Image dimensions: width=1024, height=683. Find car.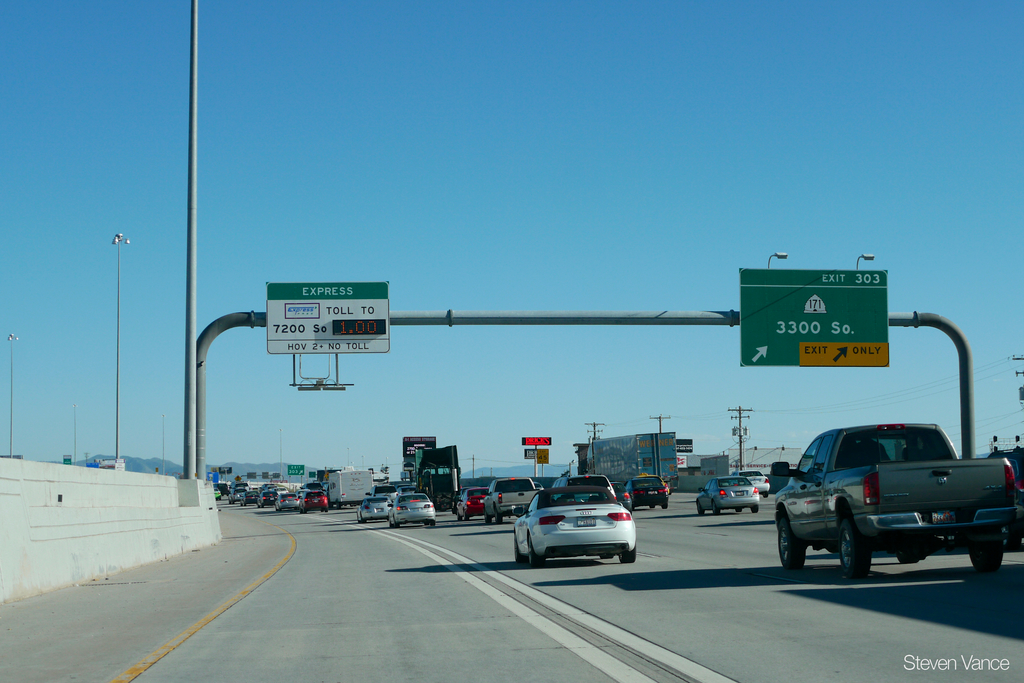
select_region(732, 466, 771, 497).
